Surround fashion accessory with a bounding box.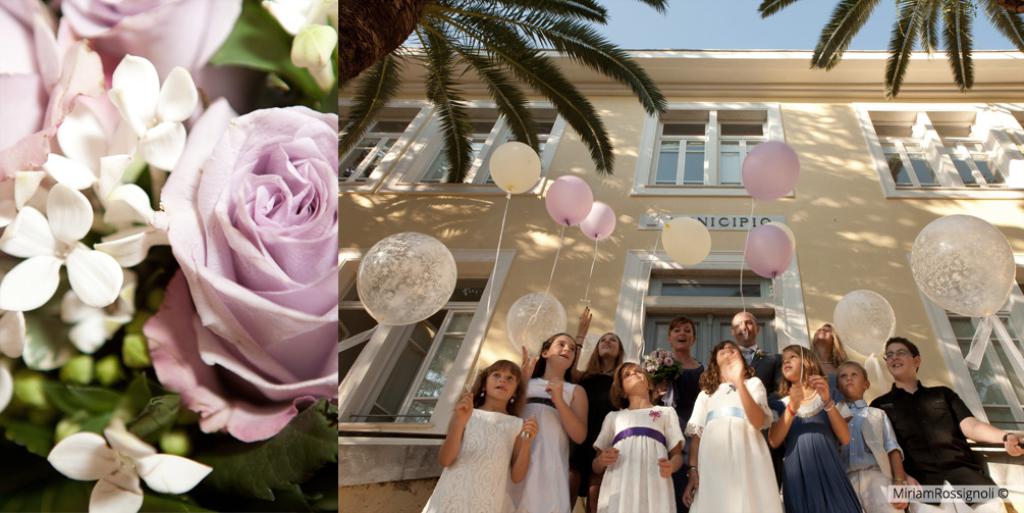
x1=477 y1=388 x2=486 y2=399.
